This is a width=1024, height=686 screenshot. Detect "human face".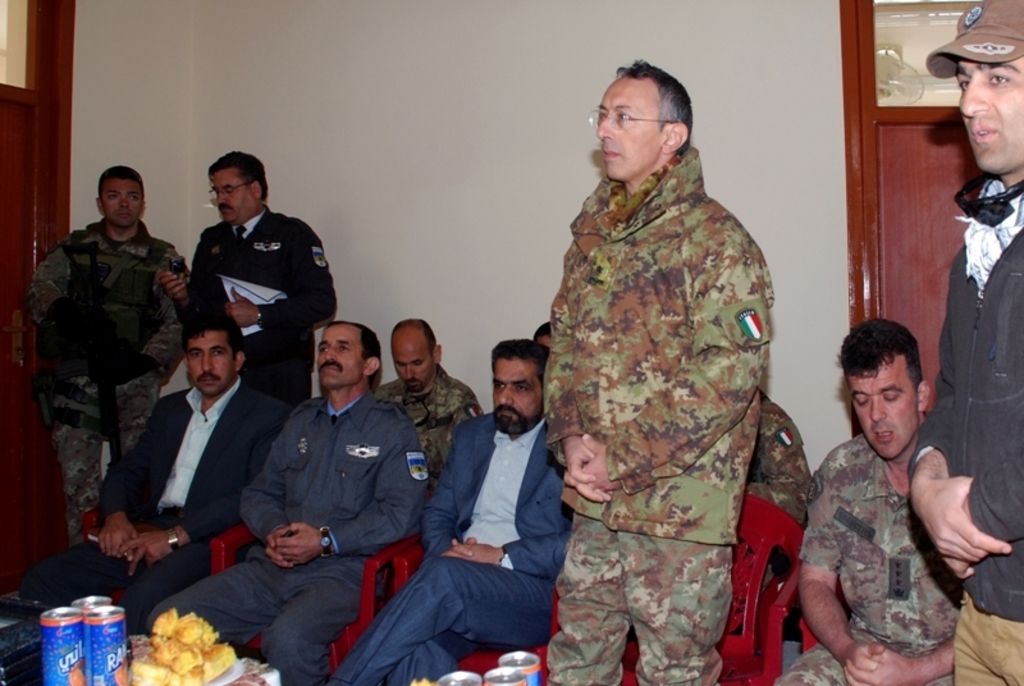
crop(494, 360, 541, 421).
